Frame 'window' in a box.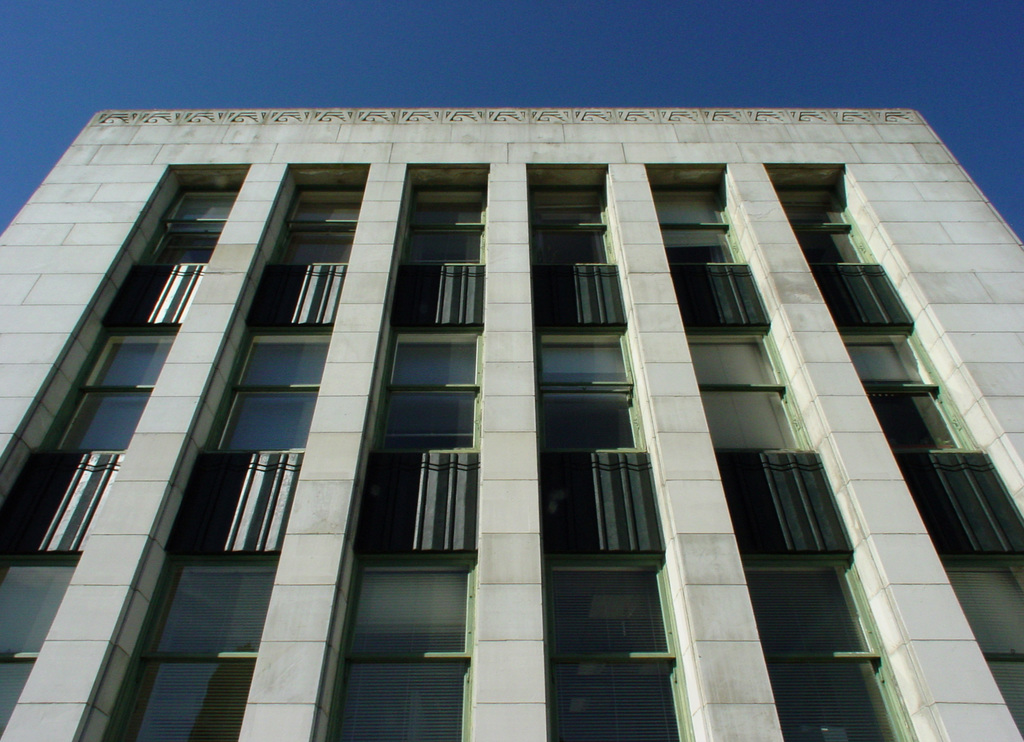
Rect(530, 179, 610, 271).
